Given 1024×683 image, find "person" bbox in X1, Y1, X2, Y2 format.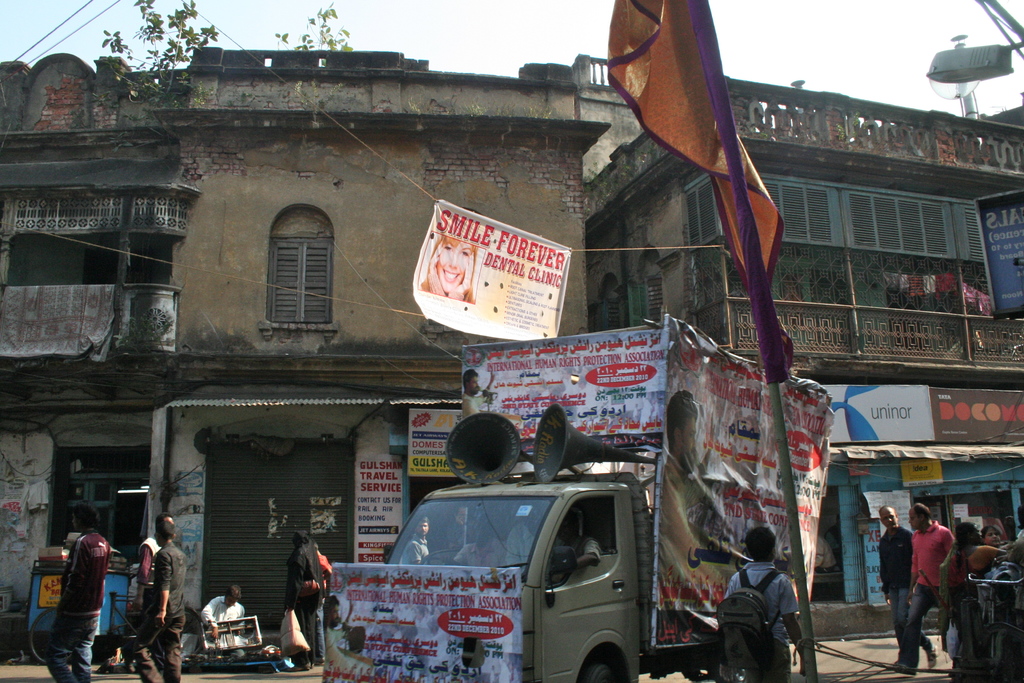
897, 504, 960, 673.
